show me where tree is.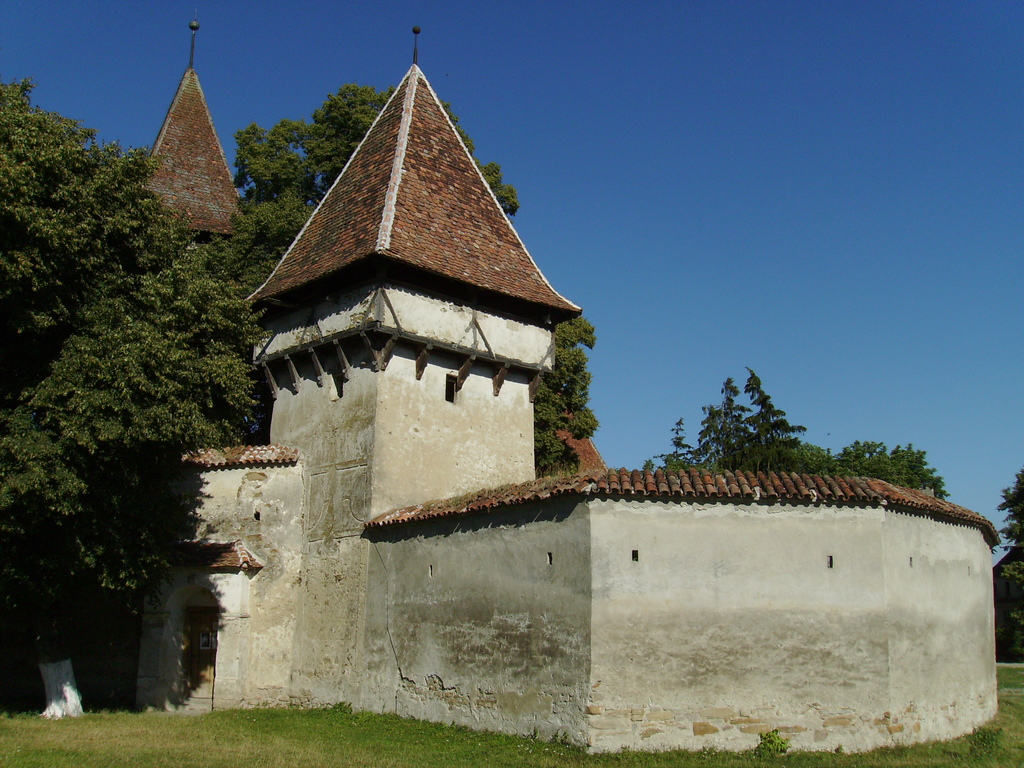
tree is at (left=0, top=83, right=276, bottom=575).
